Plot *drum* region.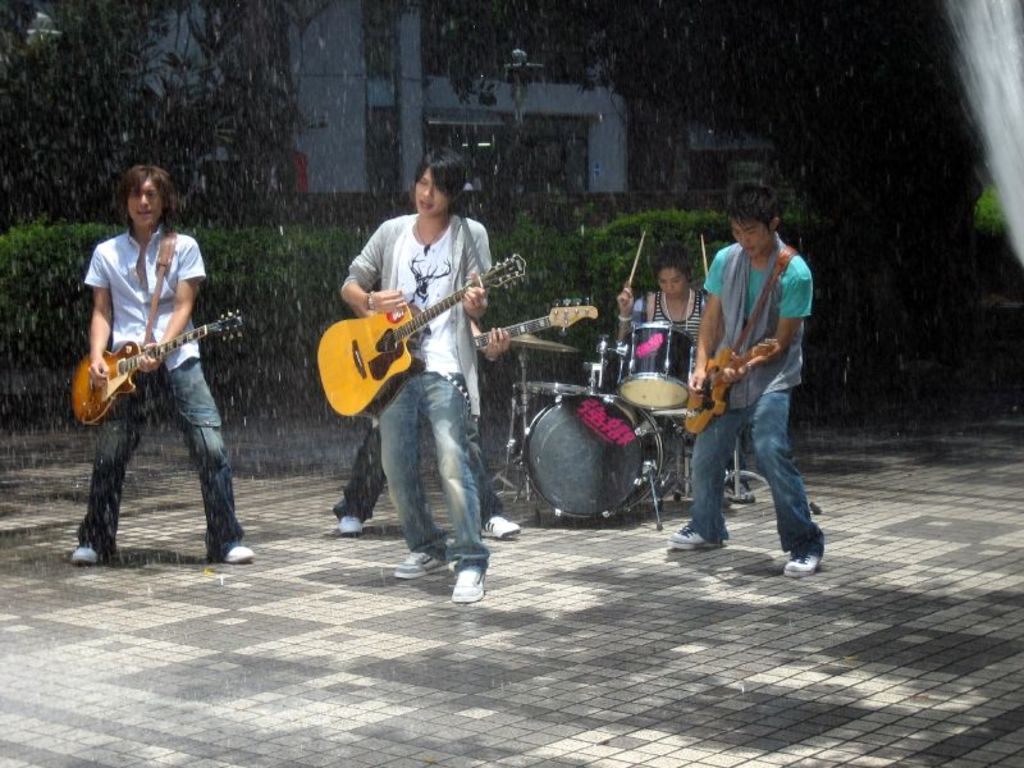
Plotted at [left=518, top=376, right=598, bottom=431].
